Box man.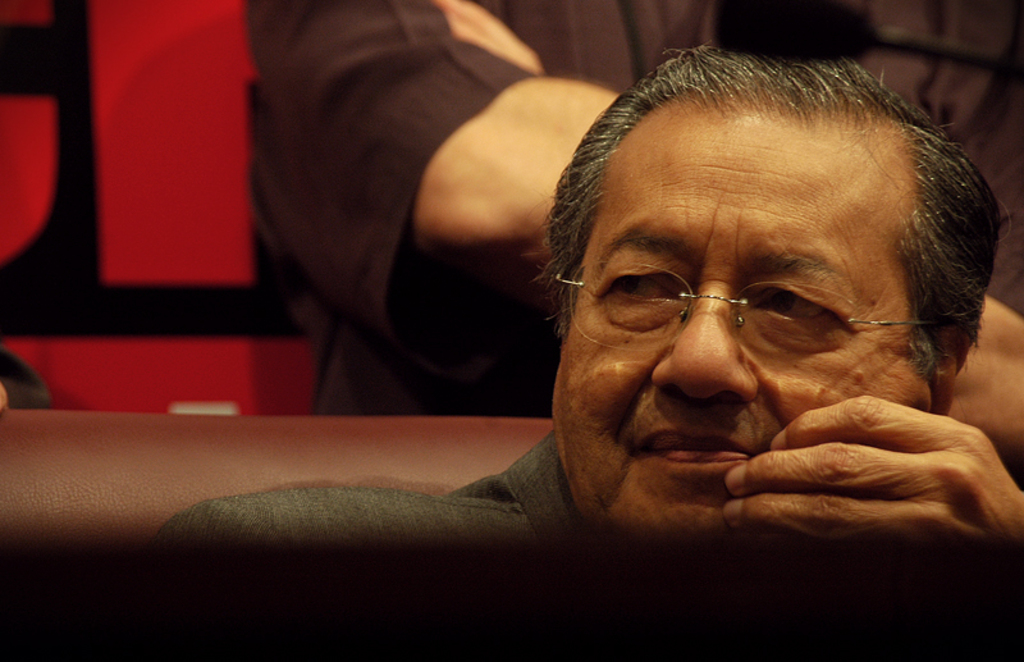
[x1=142, y1=50, x2=1023, y2=552].
